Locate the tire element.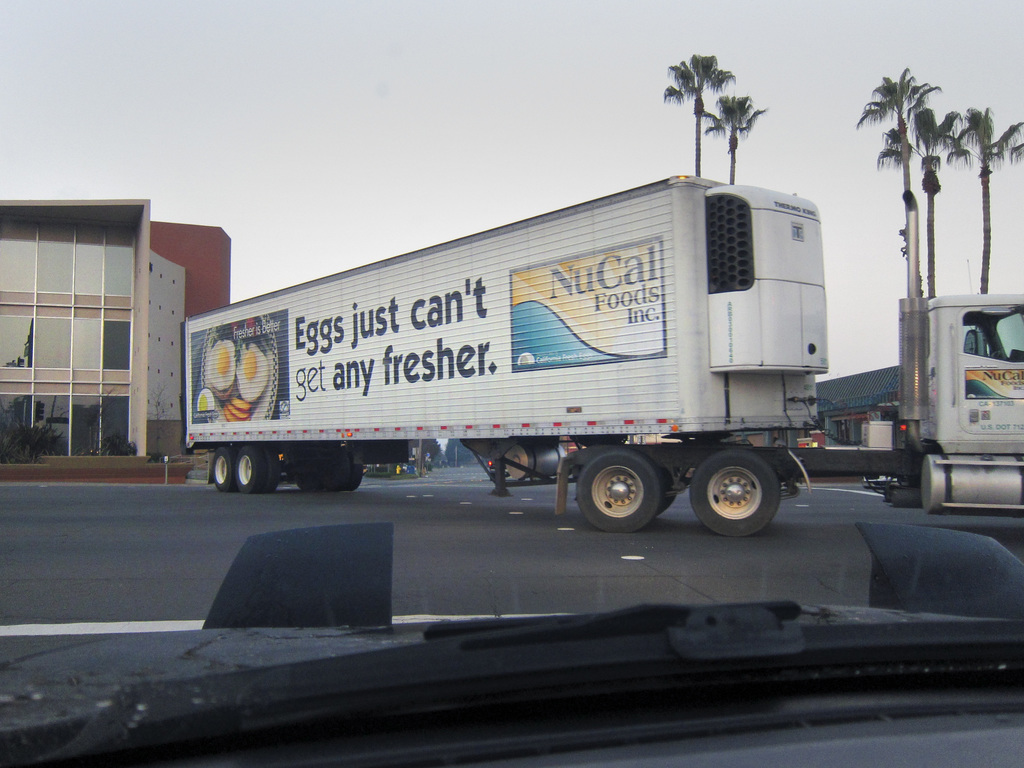
Element bbox: (left=688, top=449, right=782, bottom=537).
